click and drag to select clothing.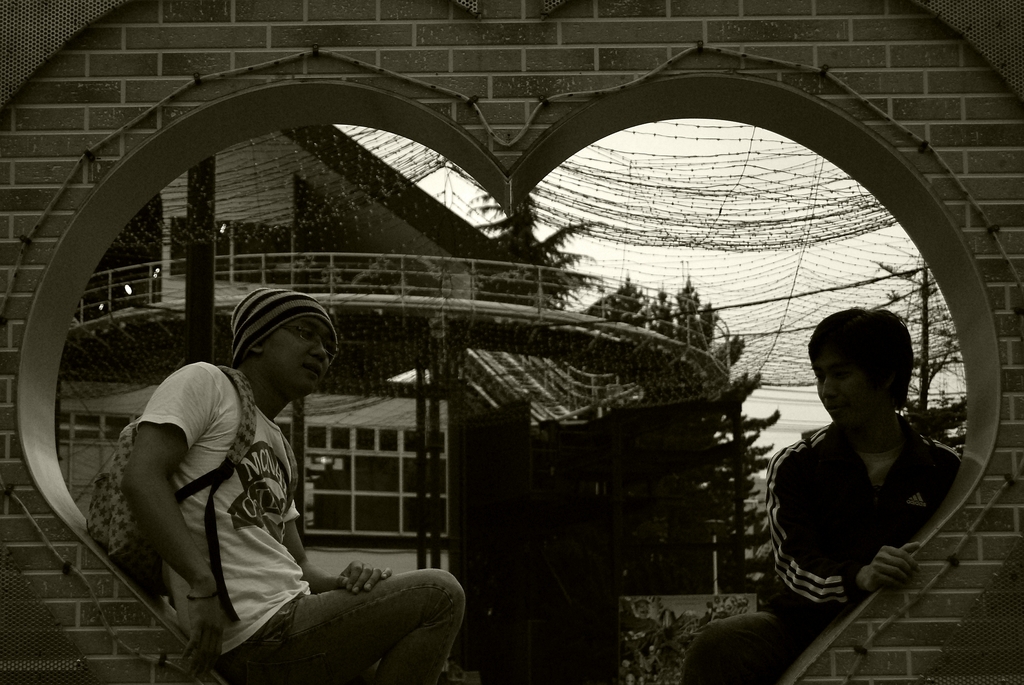
Selection: (x1=669, y1=425, x2=966, y2=684).
